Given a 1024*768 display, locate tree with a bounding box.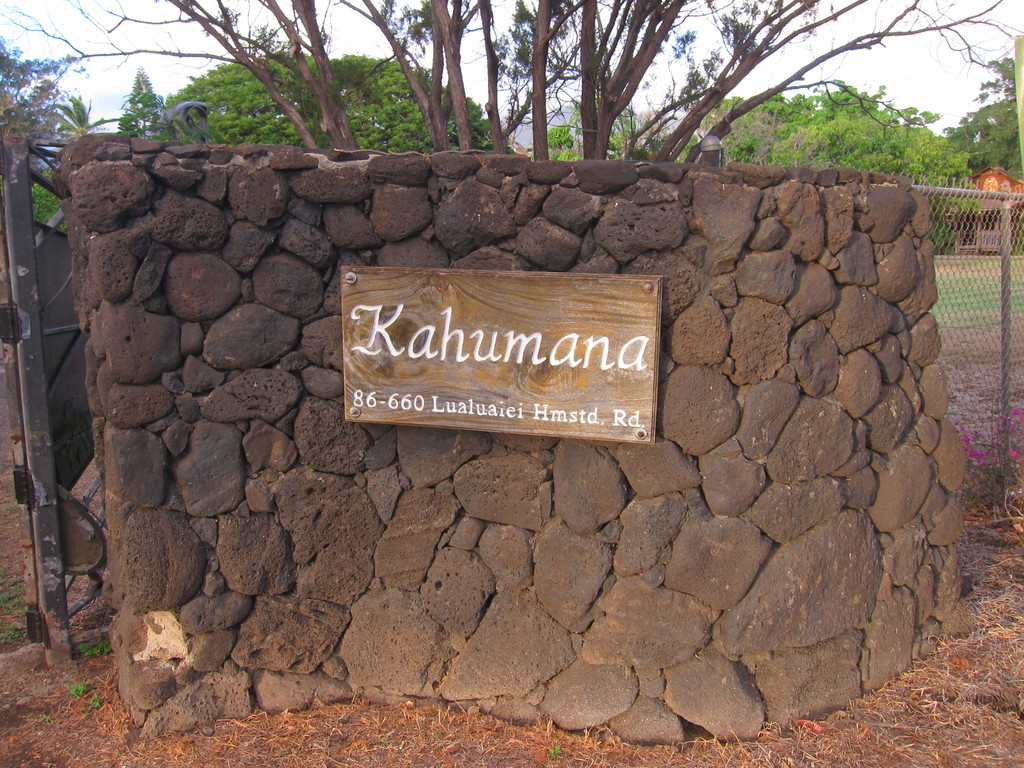
Located: [x1=682, y1=90, x2=970, y2=251].
